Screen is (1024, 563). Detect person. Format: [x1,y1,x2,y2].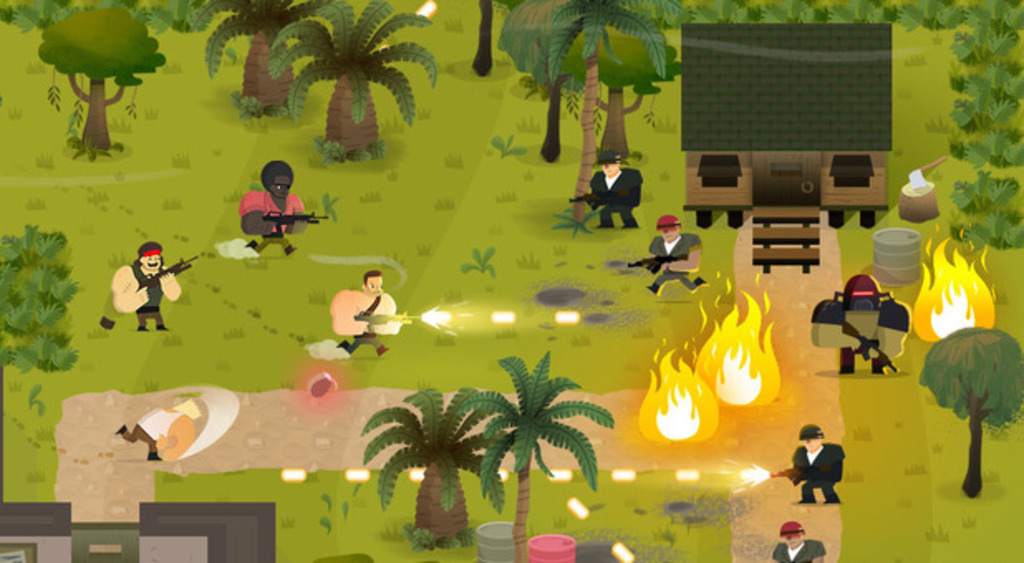
[321,265,398,351].
